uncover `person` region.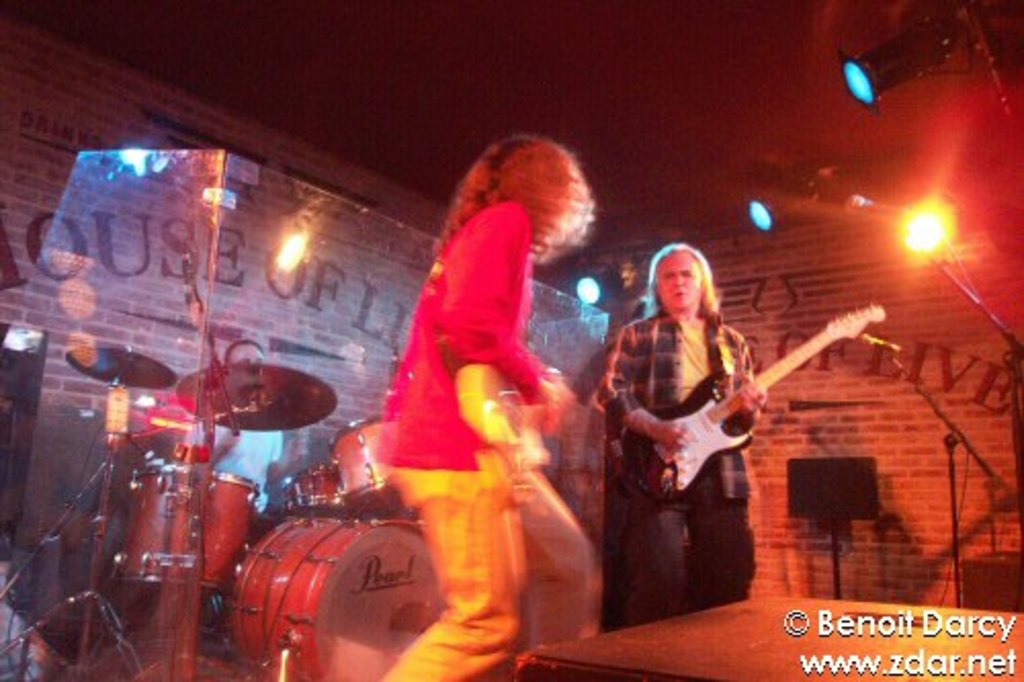
Uncovered: bbox=[342, 104, 606, 647].
